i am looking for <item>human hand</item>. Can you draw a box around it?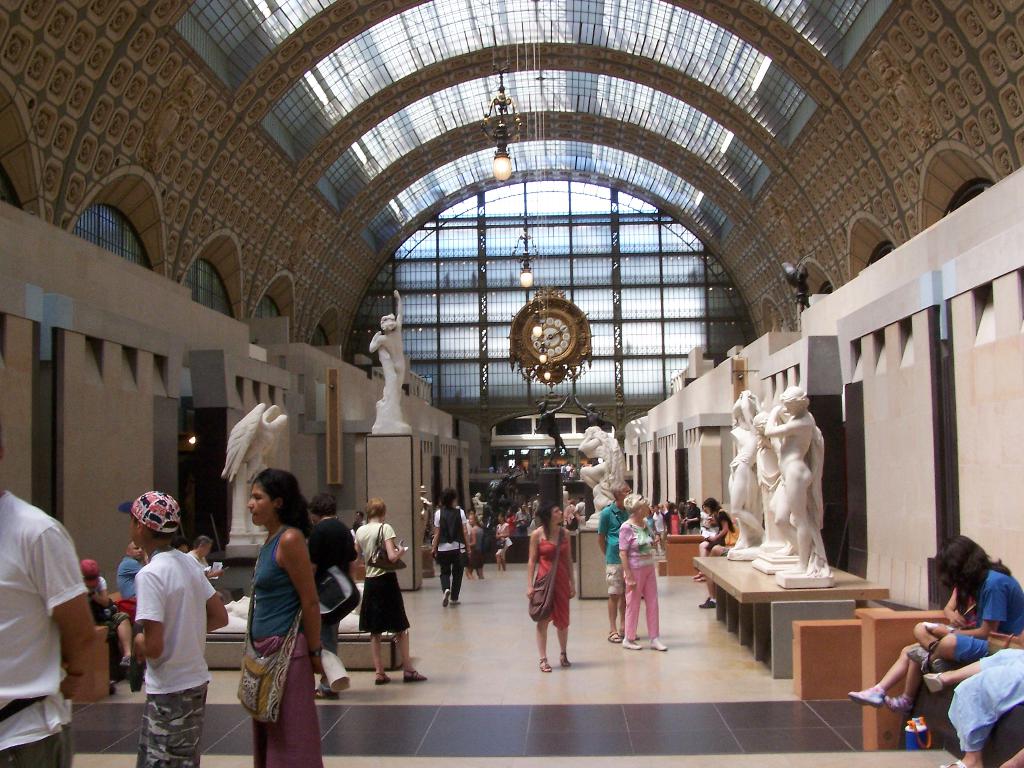
Sure, the bounding box is {"left": 308, "top": 655, "right": 324, "bottom": 675}.
